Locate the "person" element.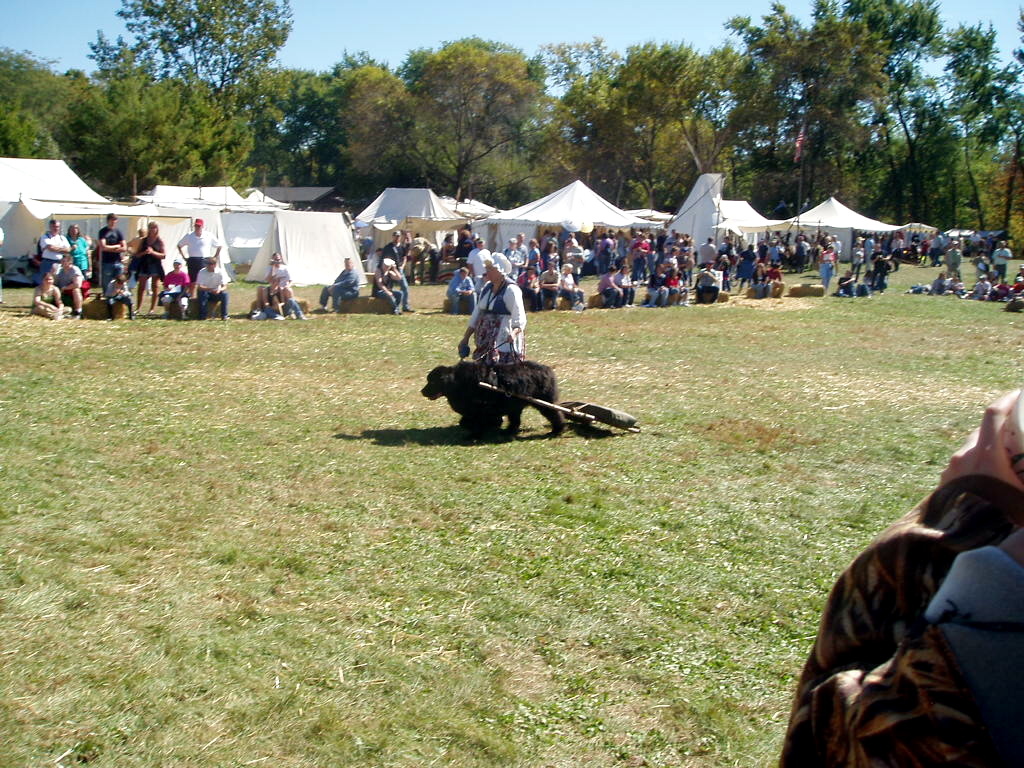
Element bbox: 174, 216, 223, 286.
